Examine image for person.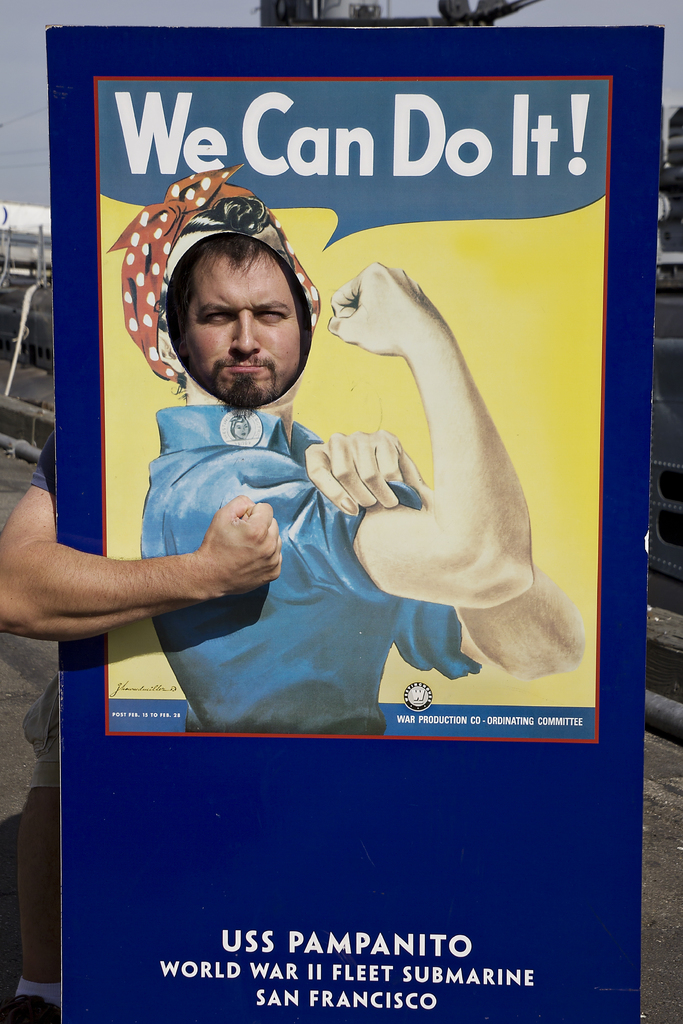
Examination result: <region>0, 234, 584, 738</region>.
